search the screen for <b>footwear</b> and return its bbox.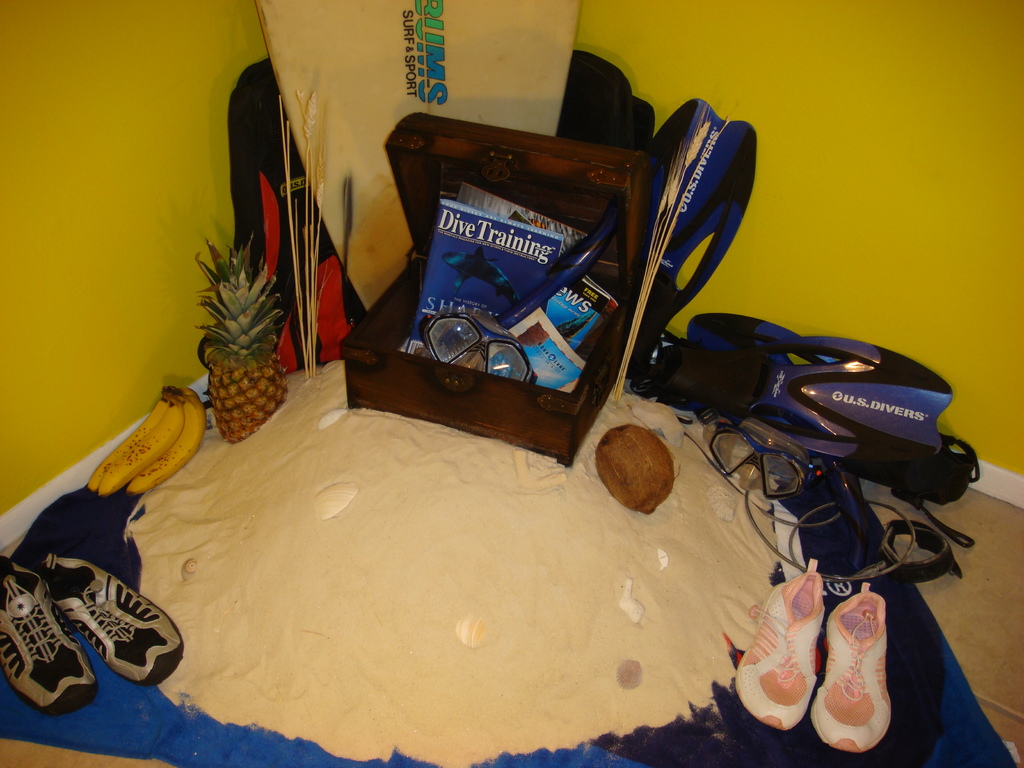
Found: Rect(812, 579, 893, 755).
